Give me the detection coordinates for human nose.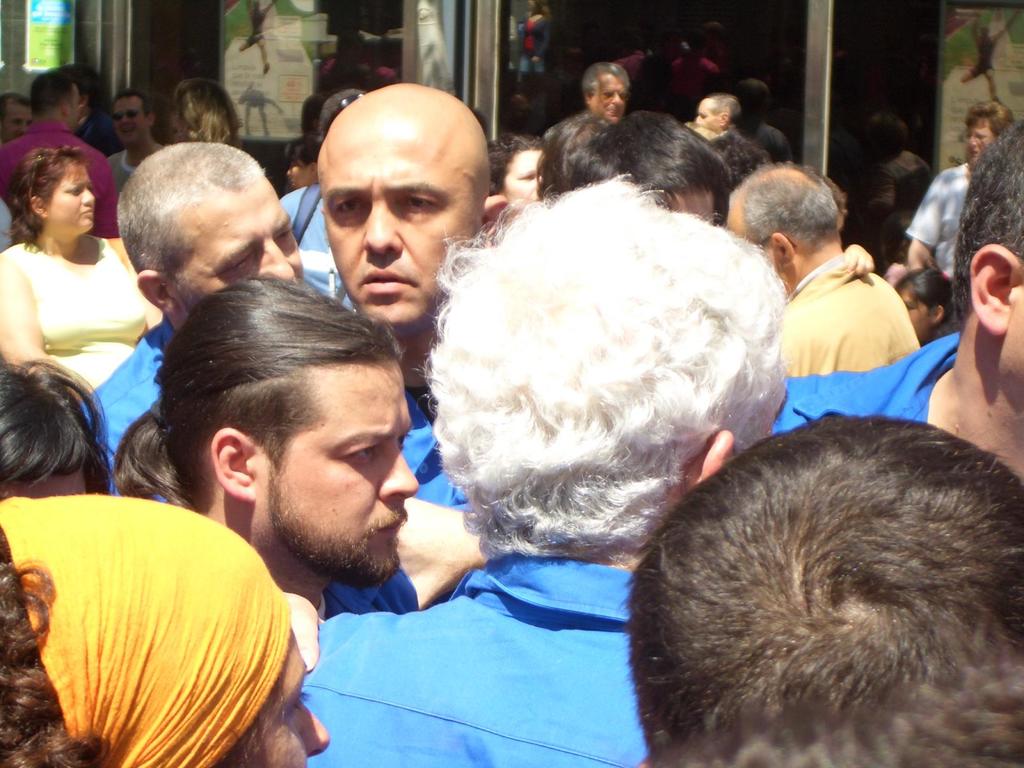
region(301, 697, 333, 760).
